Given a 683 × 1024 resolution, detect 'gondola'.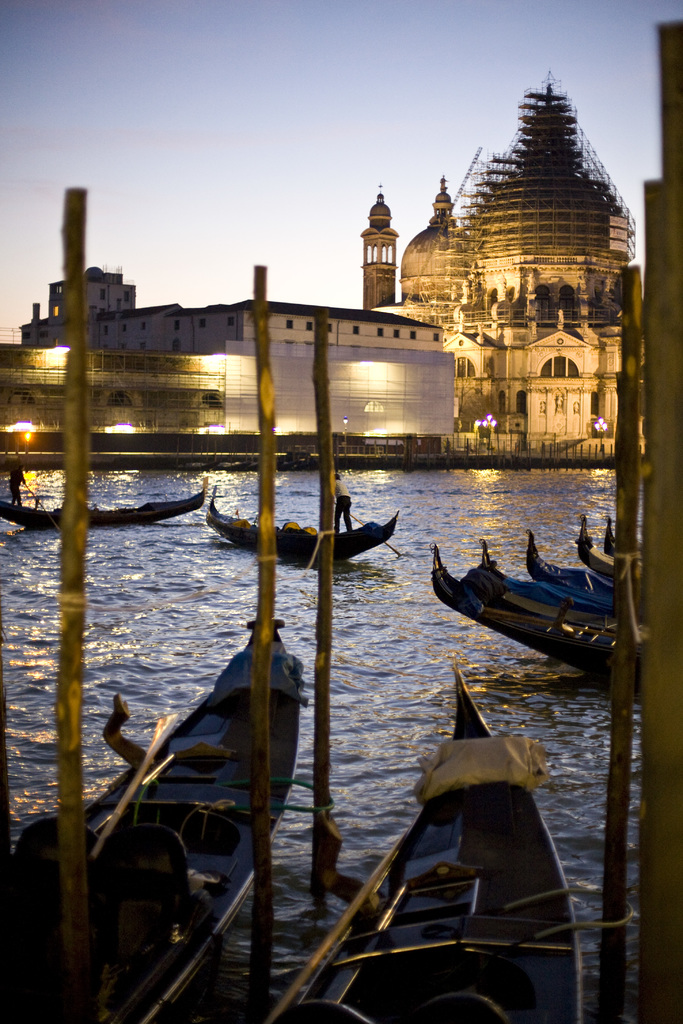
{"left": 29, "top": 573, "right": 299, "bottom": 1023}.
